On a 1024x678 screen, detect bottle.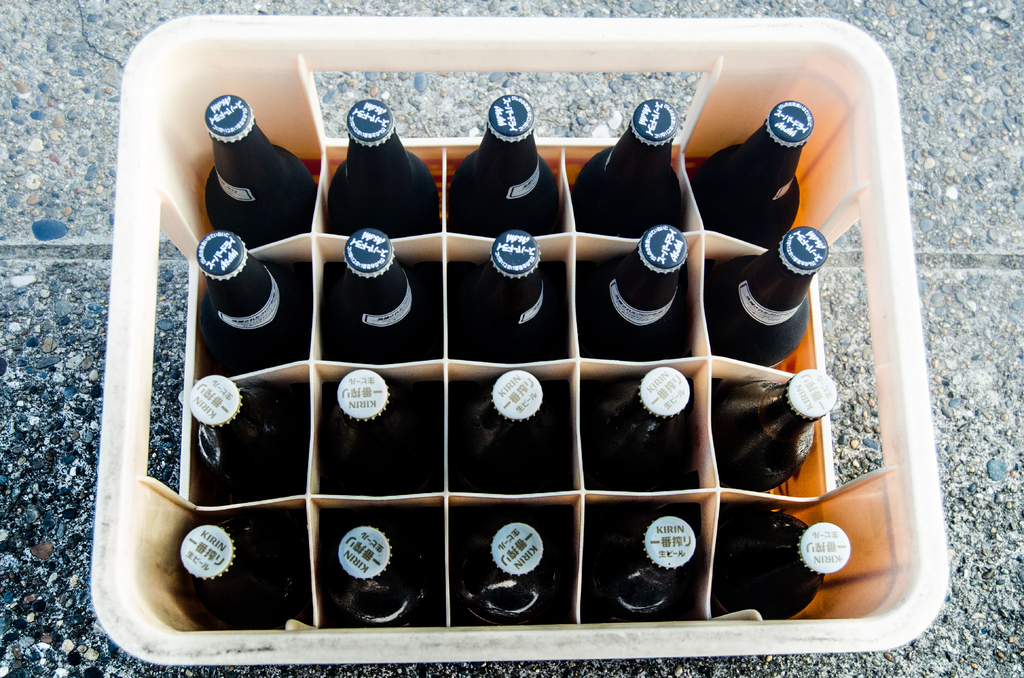
(x1=722, y1=515, x2=852, y2=624).
